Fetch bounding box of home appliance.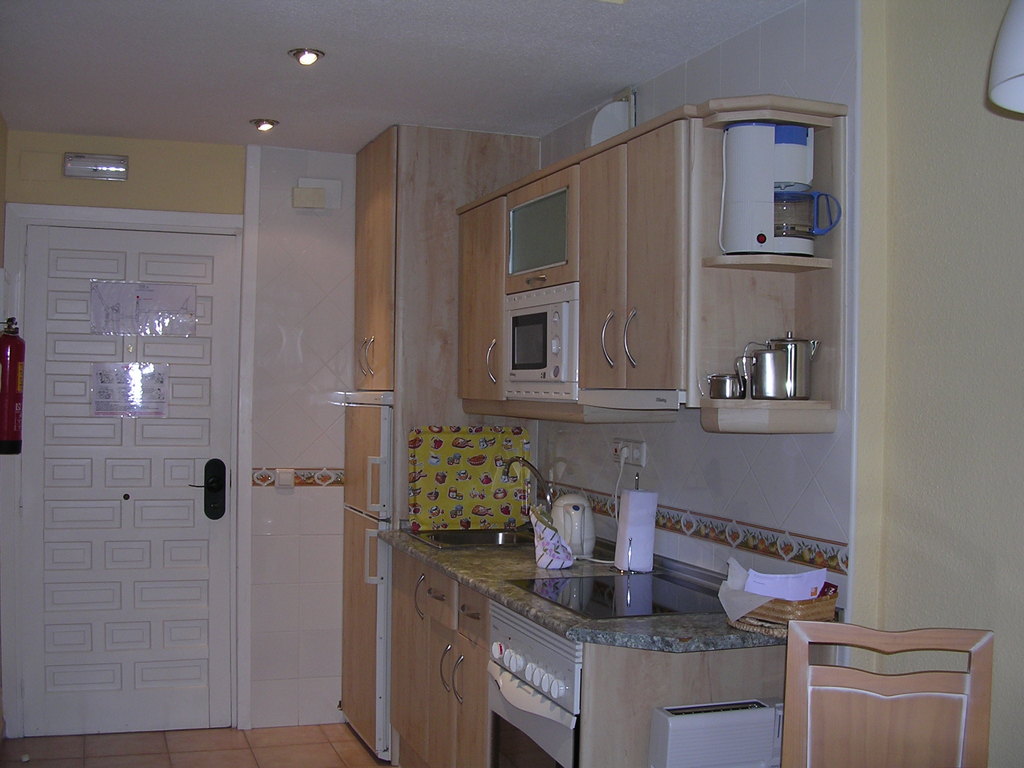
Bbox: box(716, 125, 842, 260).
